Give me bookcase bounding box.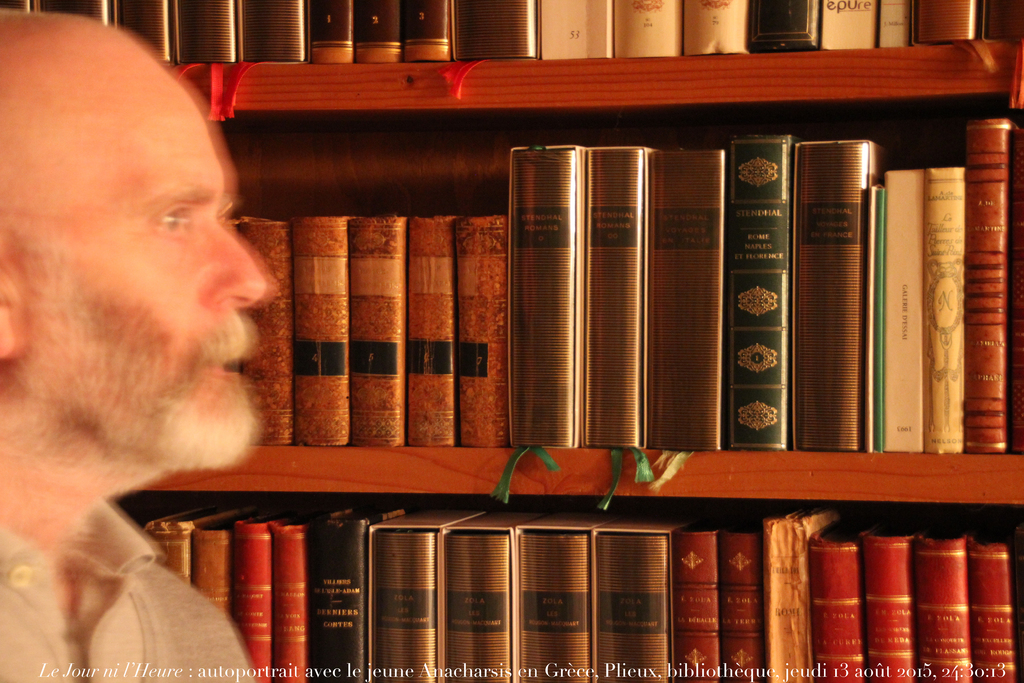
<box>58,29,1002,671</box>.
